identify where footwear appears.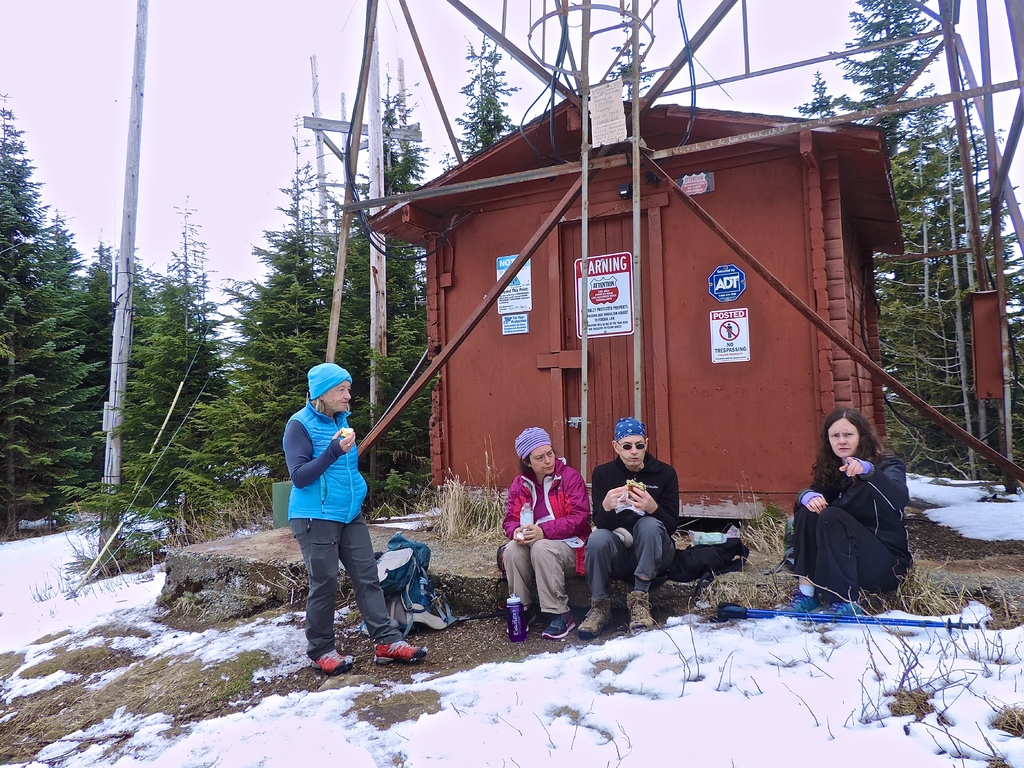
Appears at <region>506, 602, 537, 634</region>.
